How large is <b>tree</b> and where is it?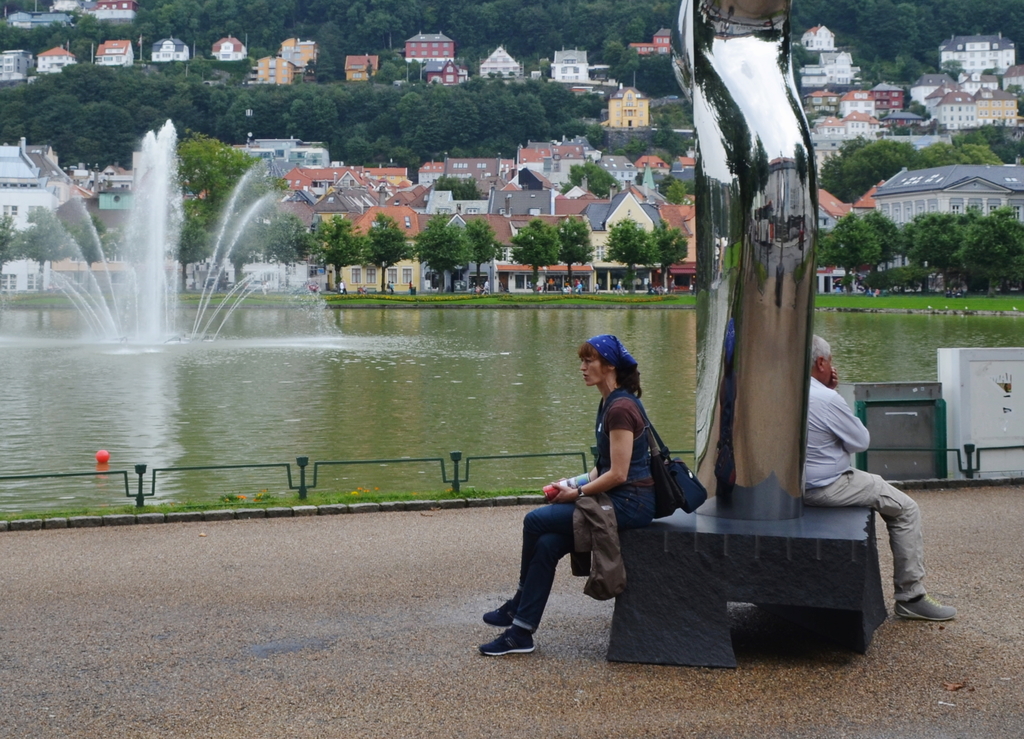
Bounding box: left=551, top=218, right=594, bottom=289.
